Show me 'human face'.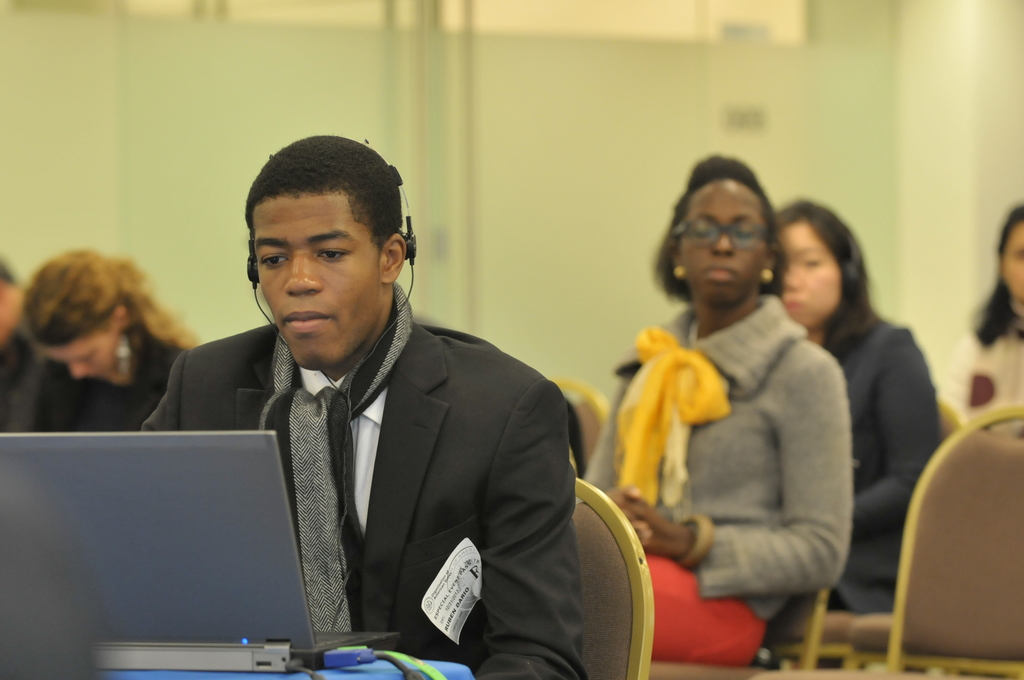
'human face' is here: <region>998, 219, 1023, 305</region>.
